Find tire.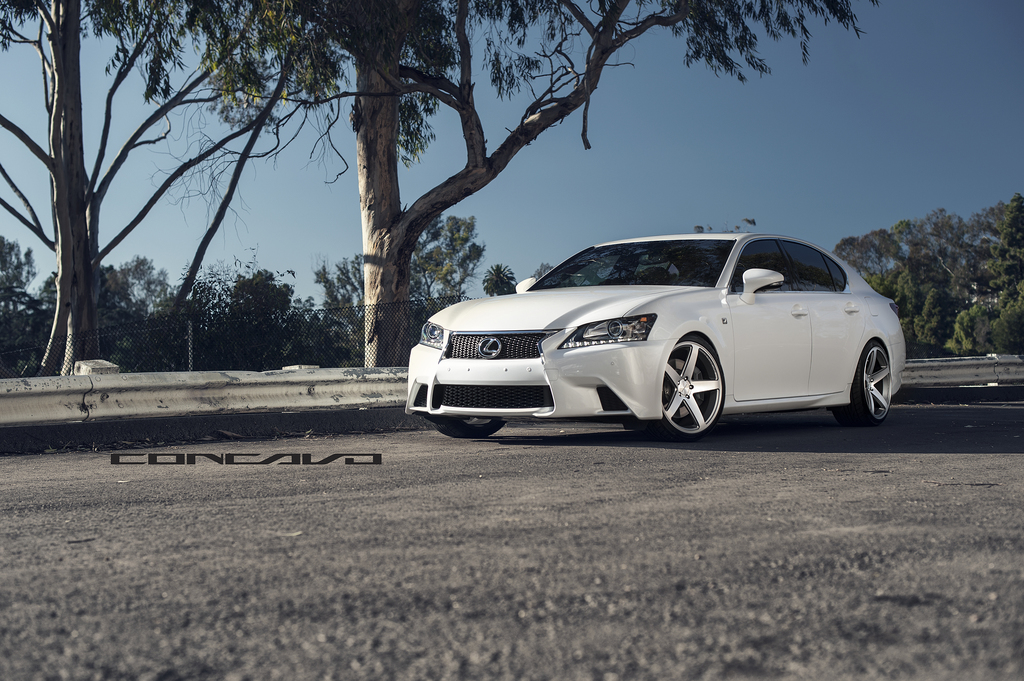
bbox(836, 341, 890, 426).
